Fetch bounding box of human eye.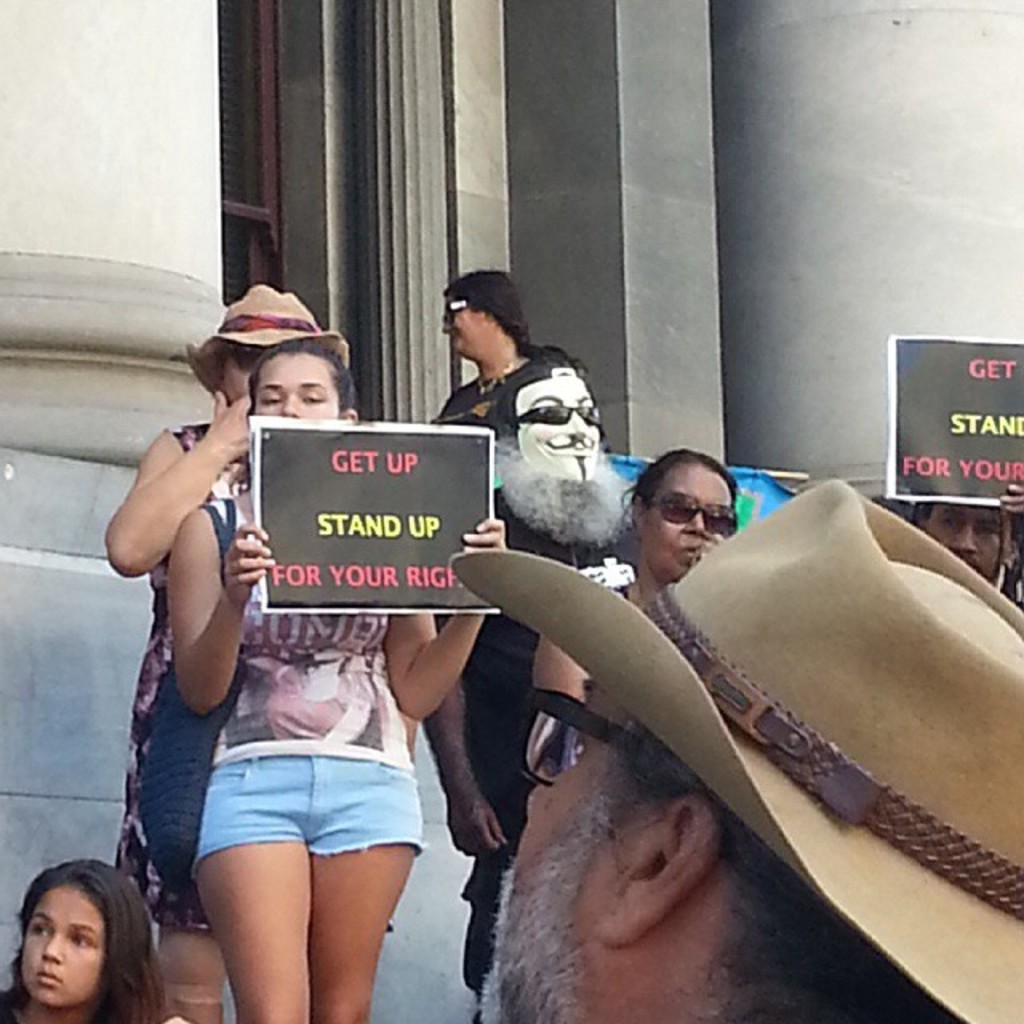
Bbox: {"x1": 298, "y1": 379, "x2": 326, "y2": 405}.
